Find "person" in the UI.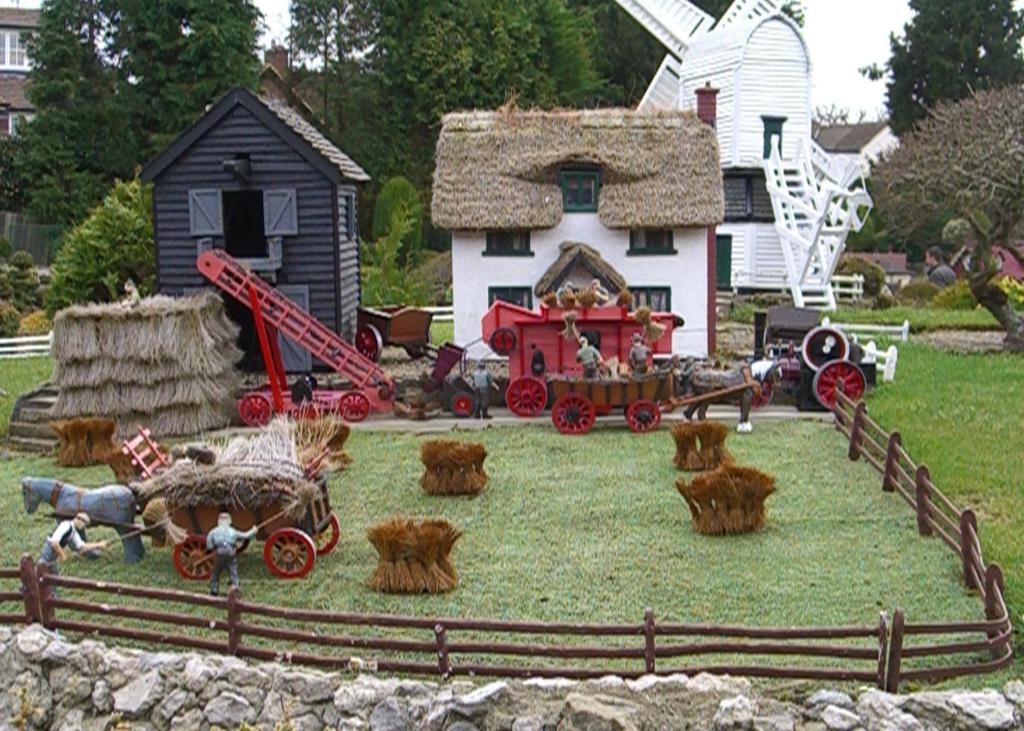
UI element at locate(628, 334, 651, 375).
